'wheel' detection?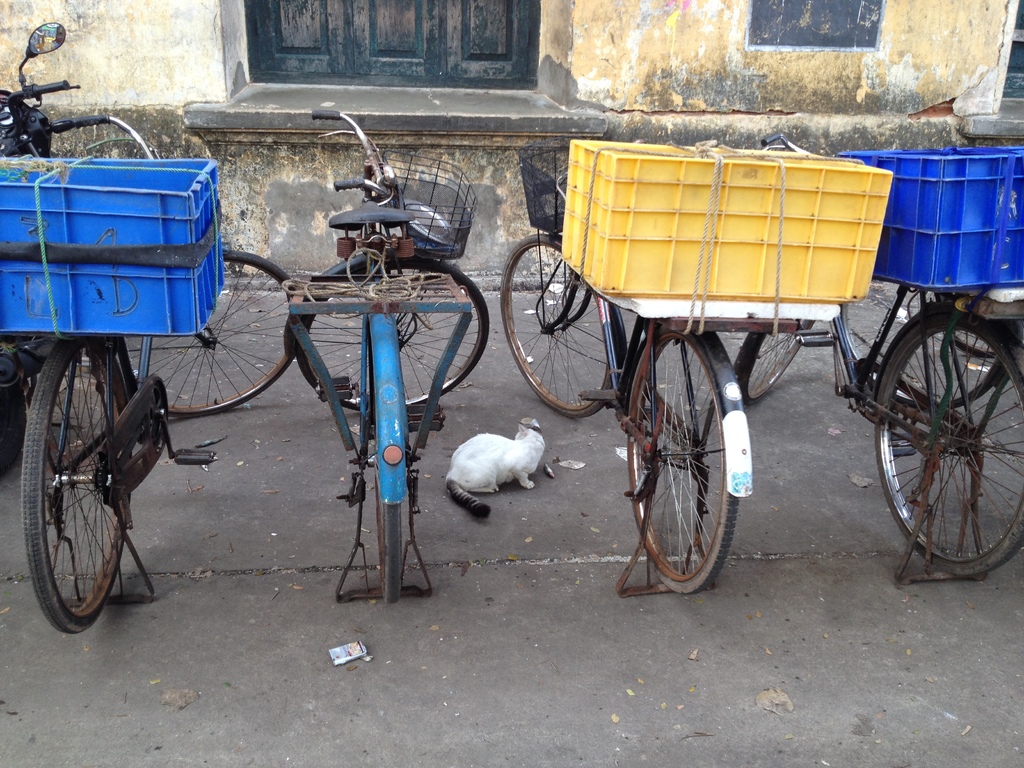
bbox=[620, 330, 755, 596]
